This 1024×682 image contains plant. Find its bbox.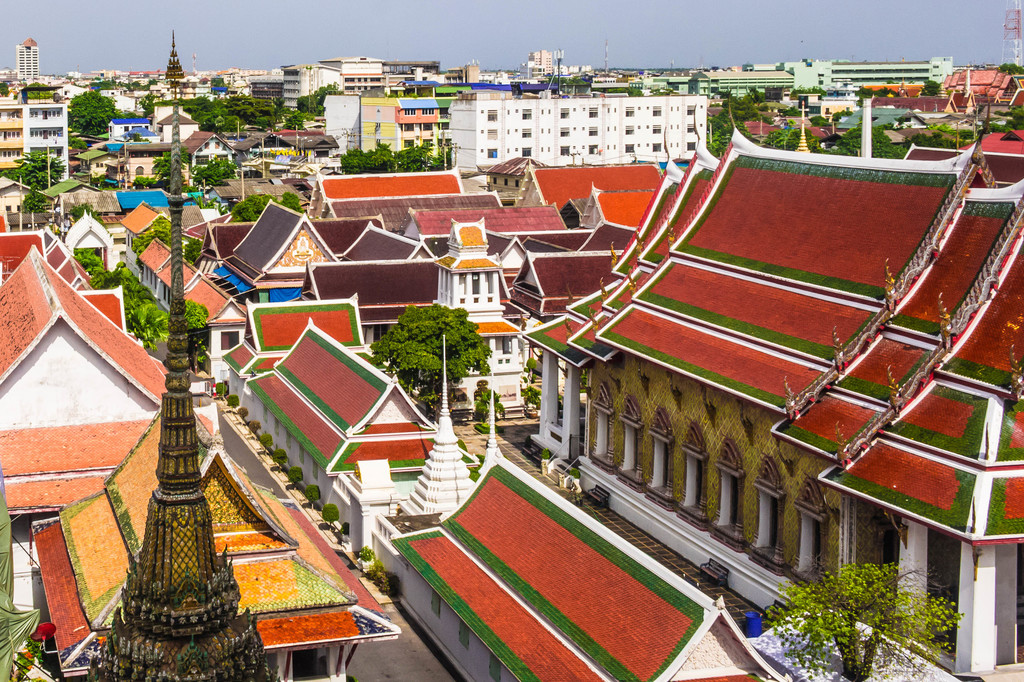
260, 191, 271, 207.
